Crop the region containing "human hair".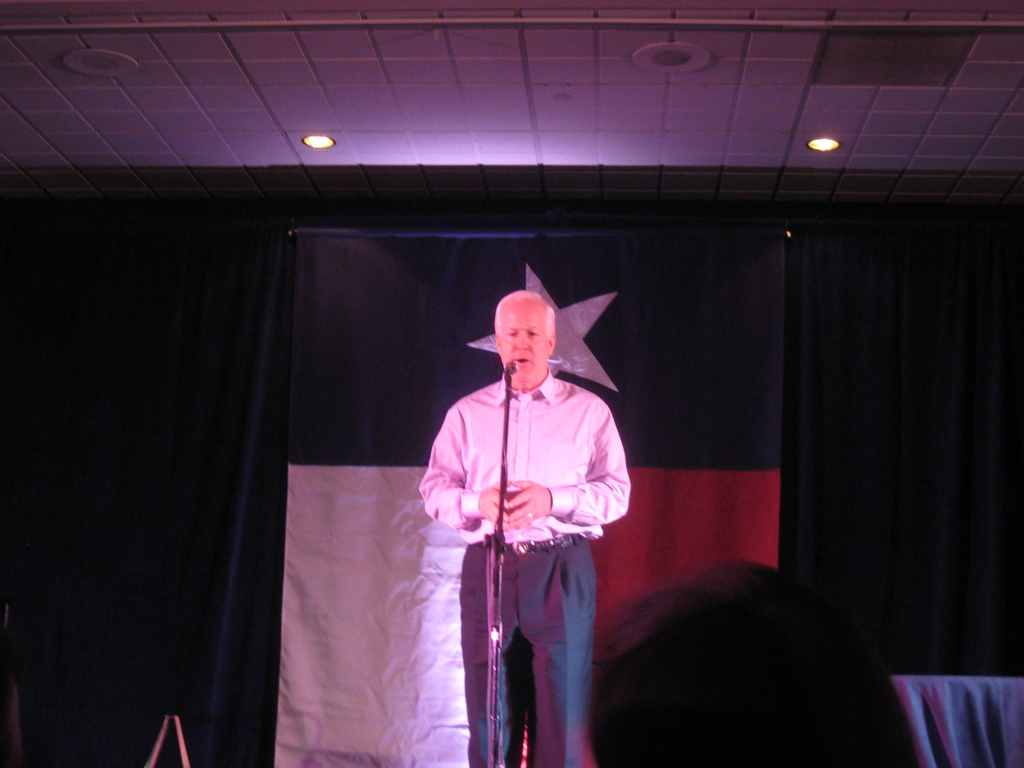
Crop region: [left=495, top=289, right=559, bottom=346].
